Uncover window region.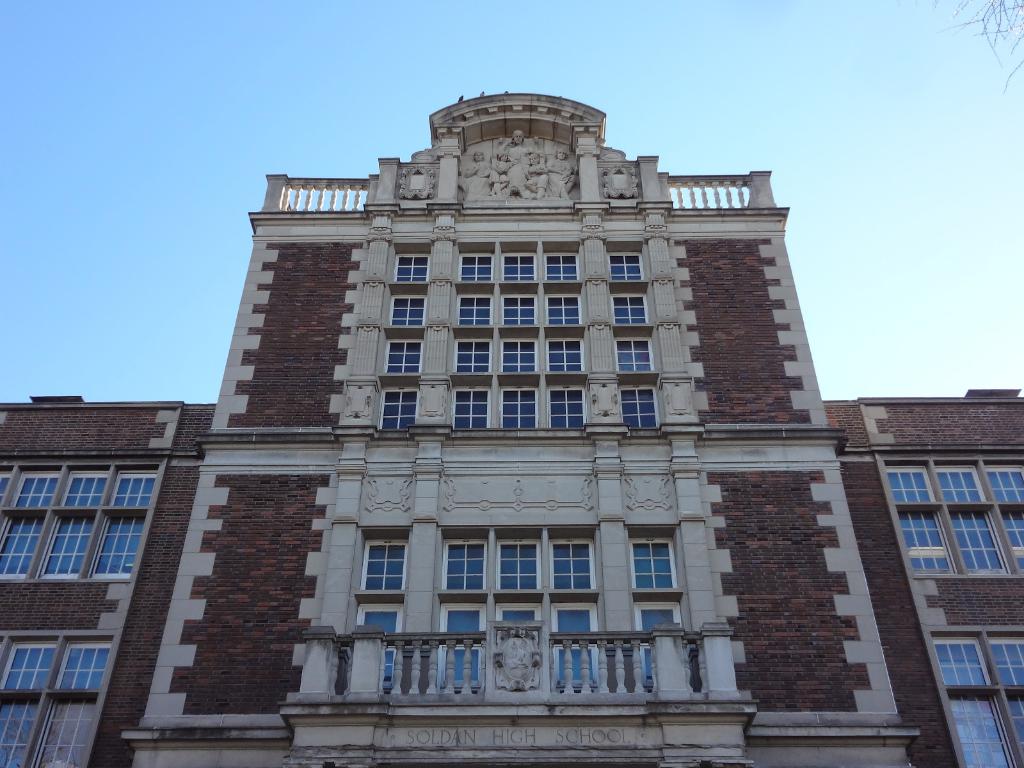
Uncovered: x1=616 y1=342 x2=650 y2=373.
